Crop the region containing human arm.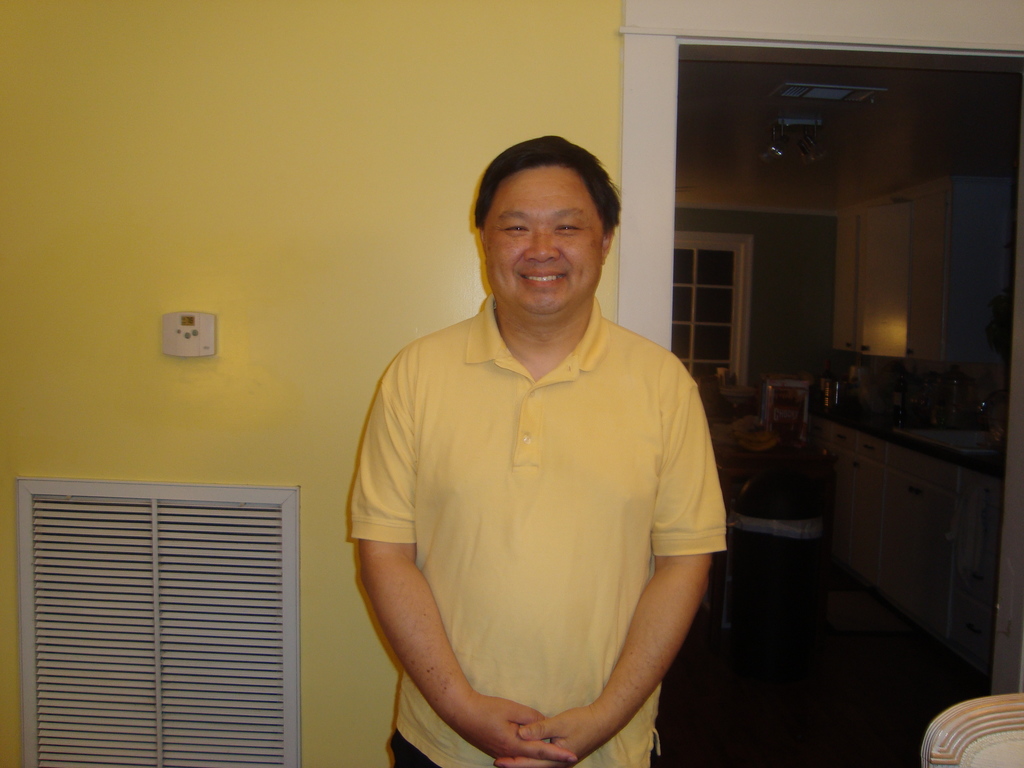
Crop region: 494 363 721 767.
